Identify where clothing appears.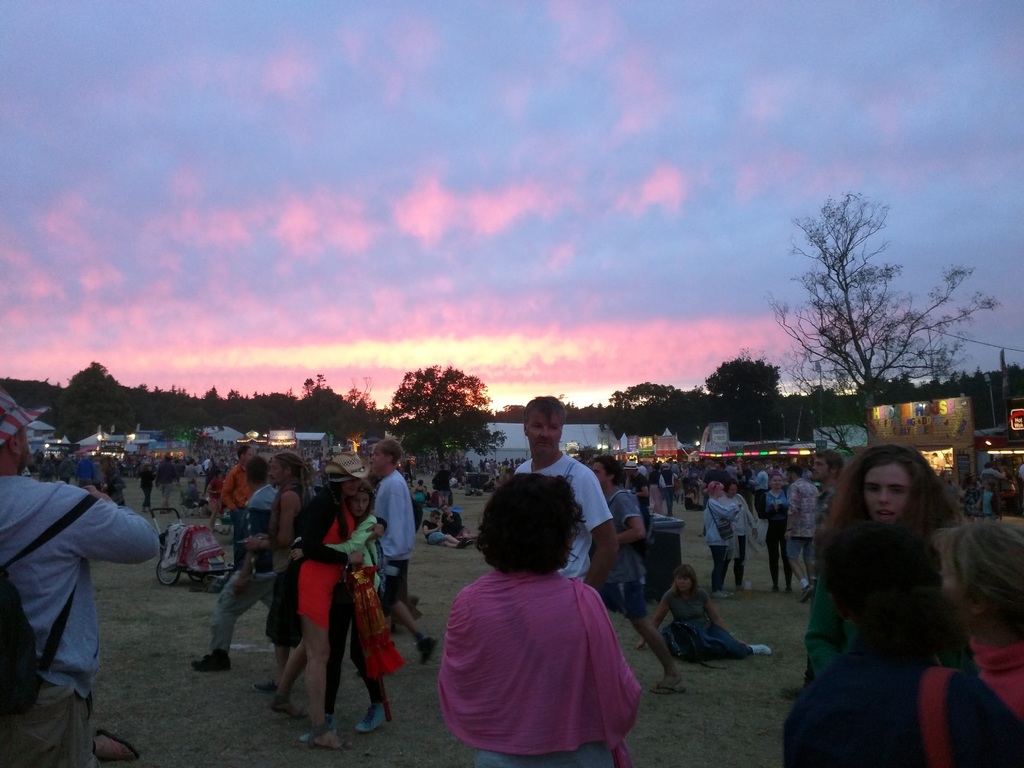
Appears at <region>783, 472, 818, 589</region>.
